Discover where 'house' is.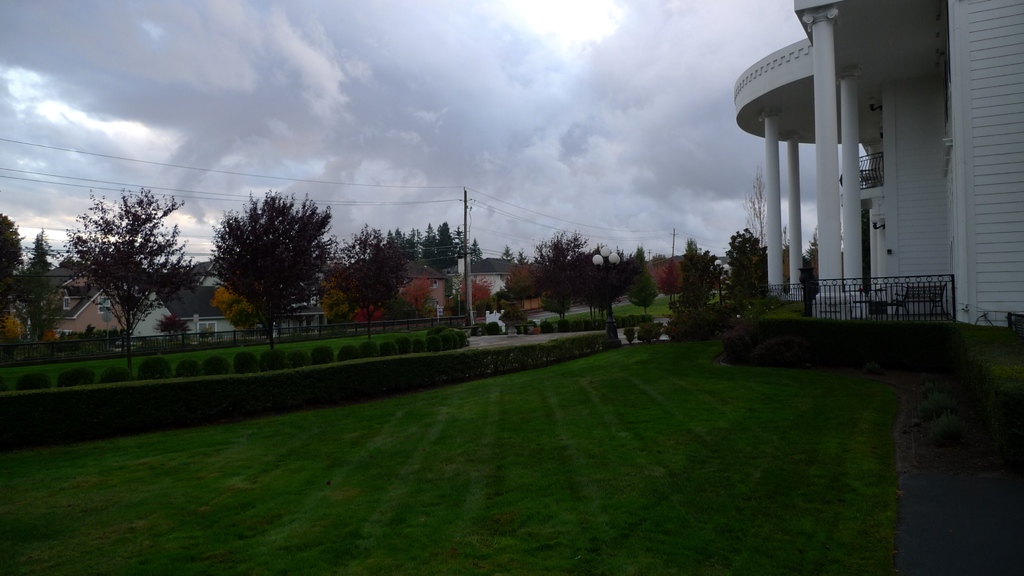
Discovered at x1=36 y1=267 x2=136 y2=332.
